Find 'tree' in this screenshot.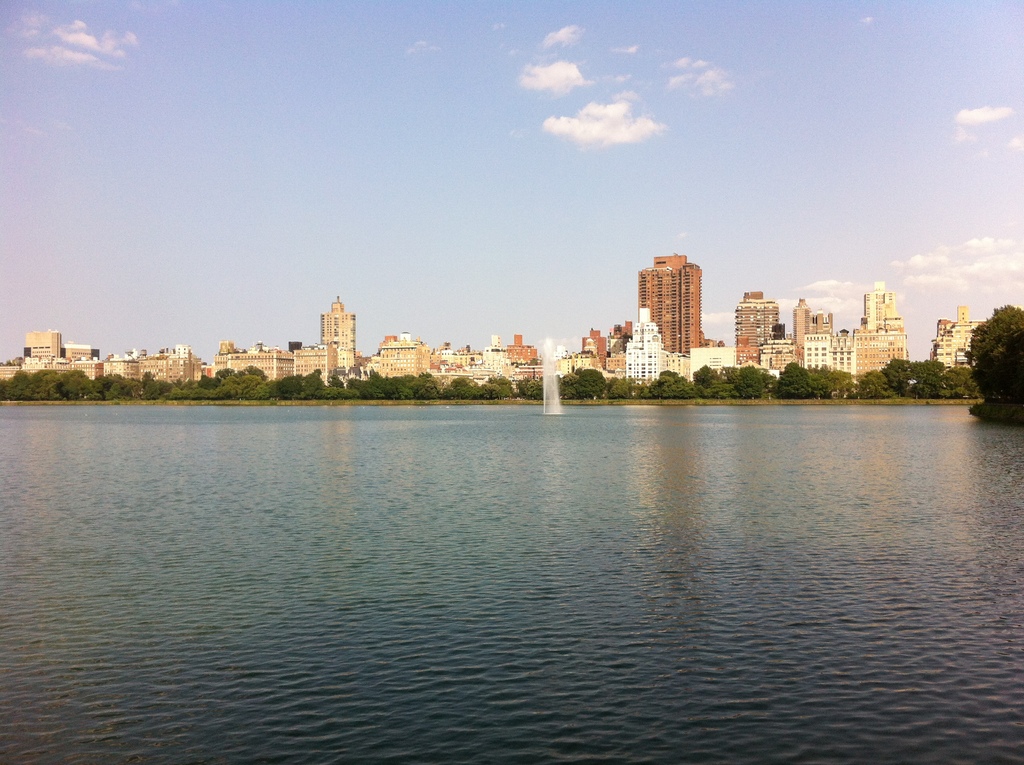
The bounding box for 'tree' is 813:364:854:399.
